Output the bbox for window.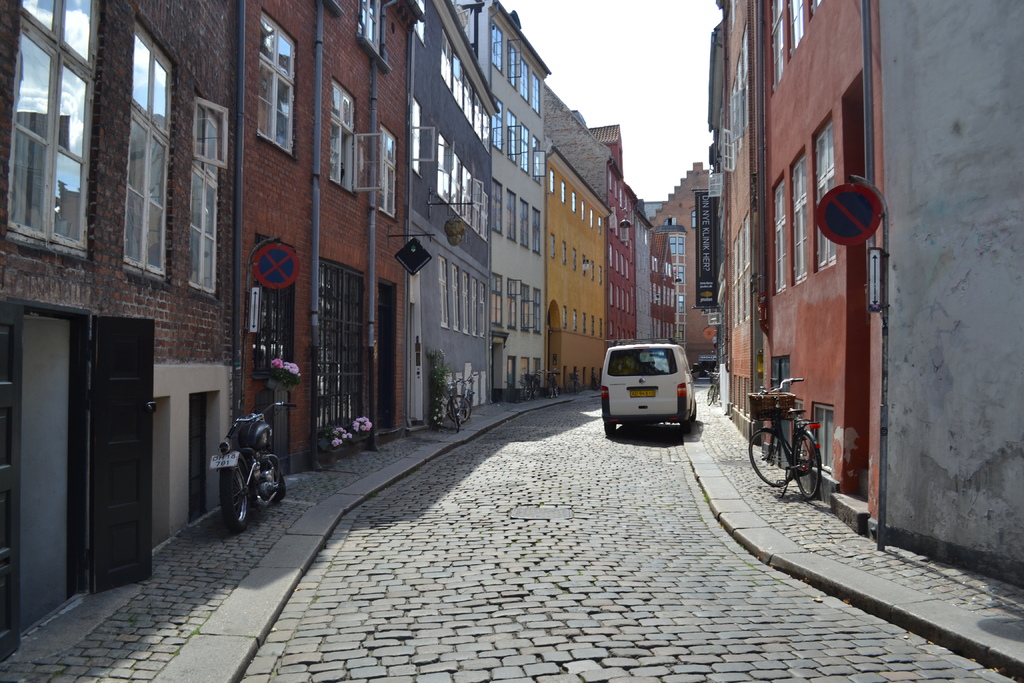
x1=118 y1=8 x2=175 y2=280.
